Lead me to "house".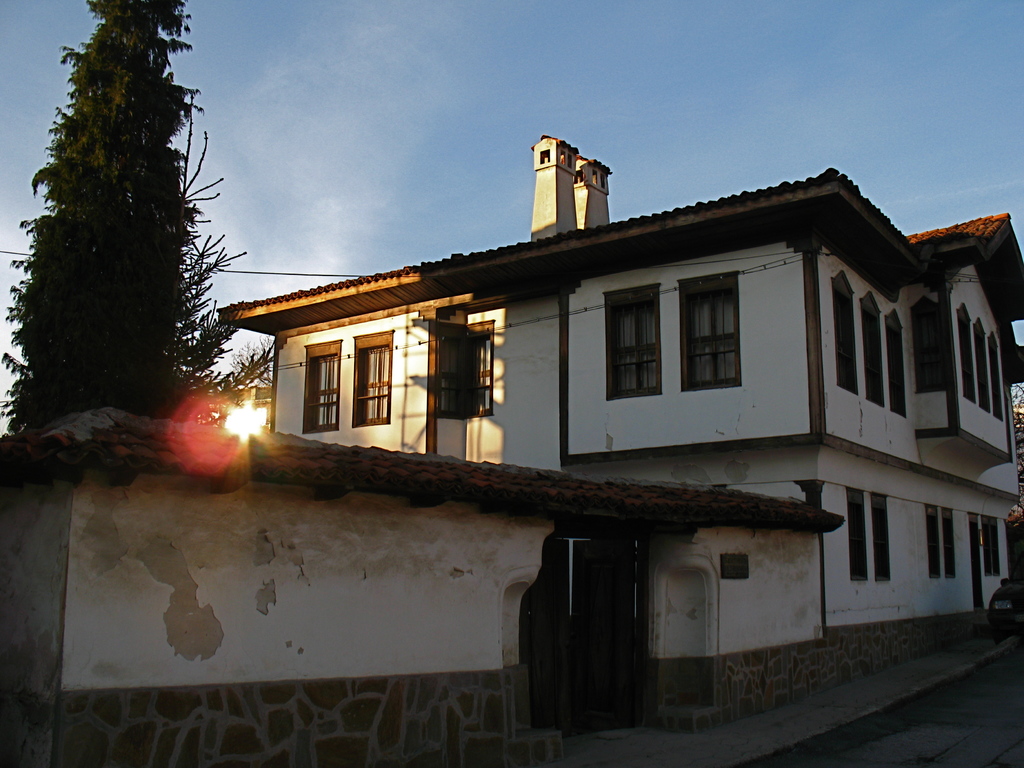
Lead to (0, 130, 1023, 767).
